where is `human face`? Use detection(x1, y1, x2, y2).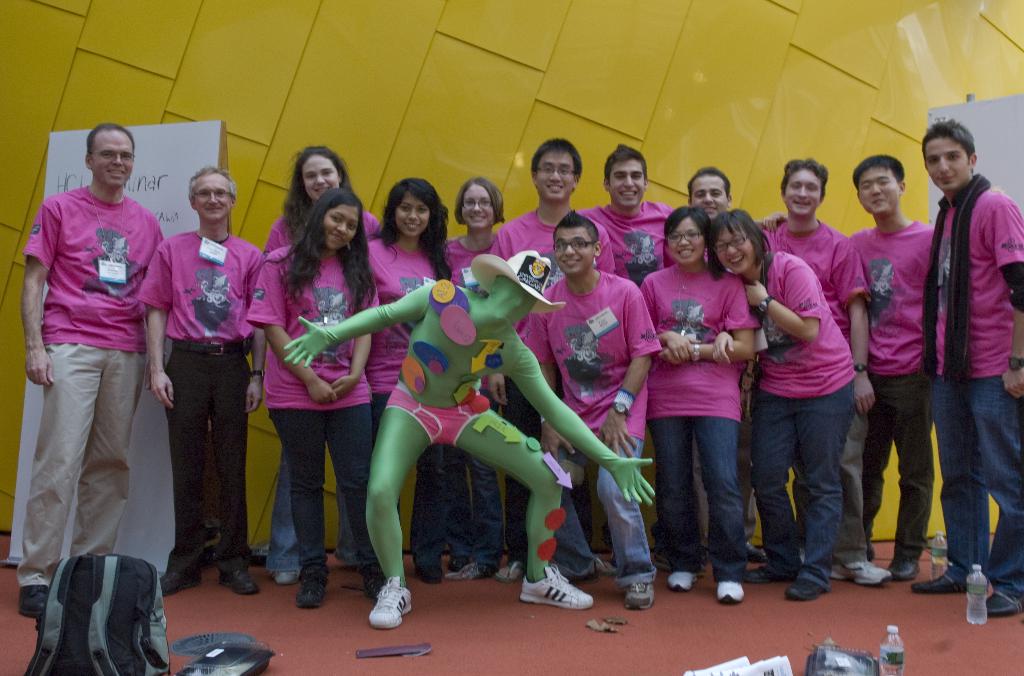
detection(687, 176, 729, 218).
